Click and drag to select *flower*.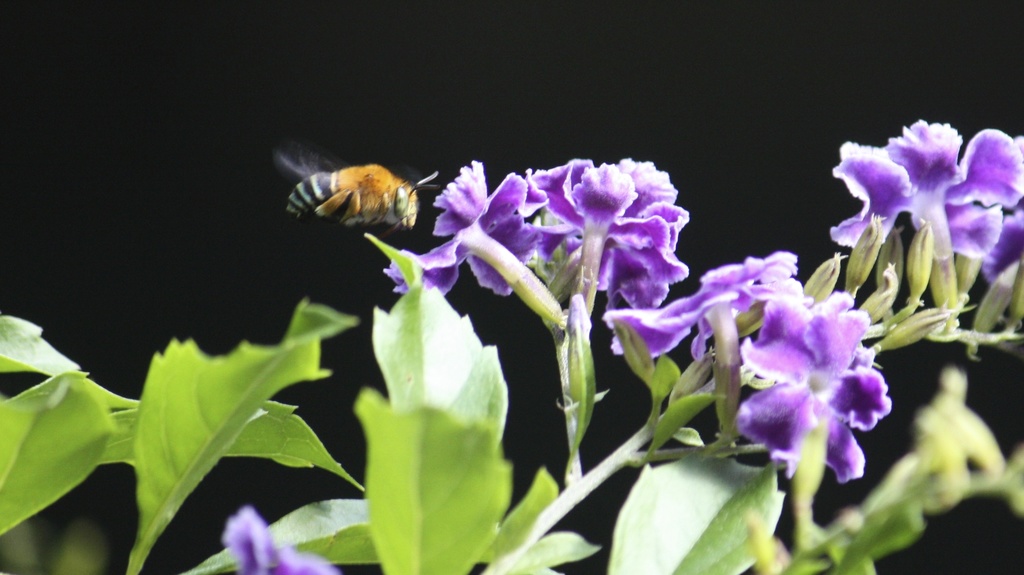
Selection: crop(379, 154, 547, 293).
